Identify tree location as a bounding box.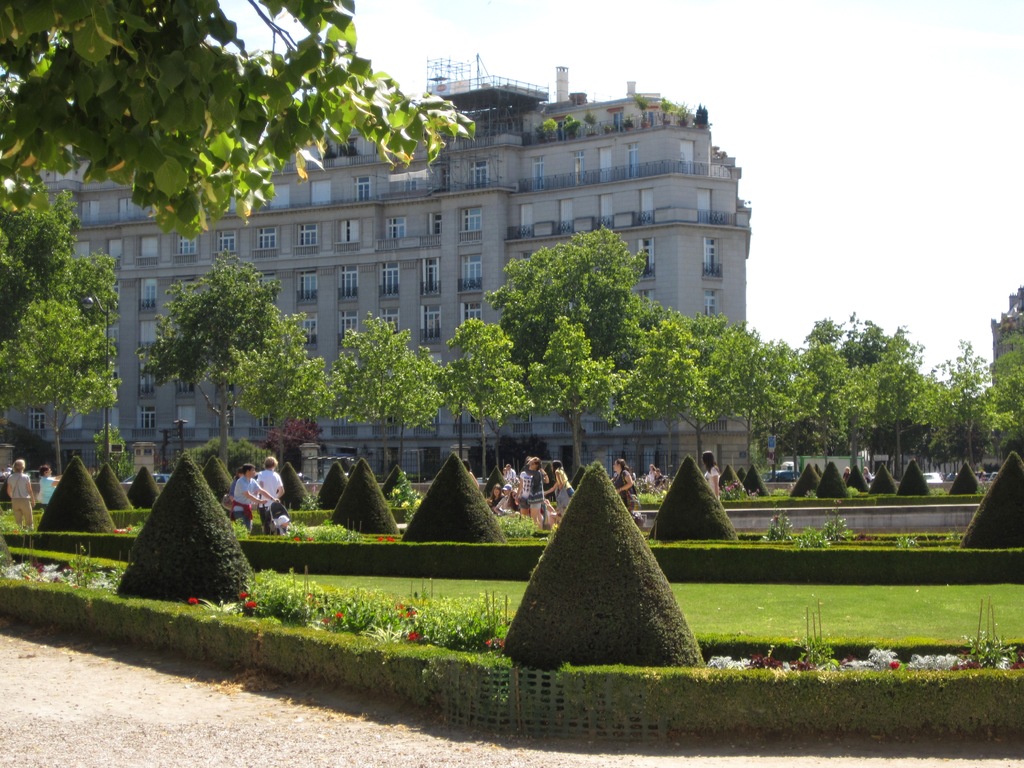
{"x1": 745, "y1": 339, "x2": 823, "y2": 482}.
